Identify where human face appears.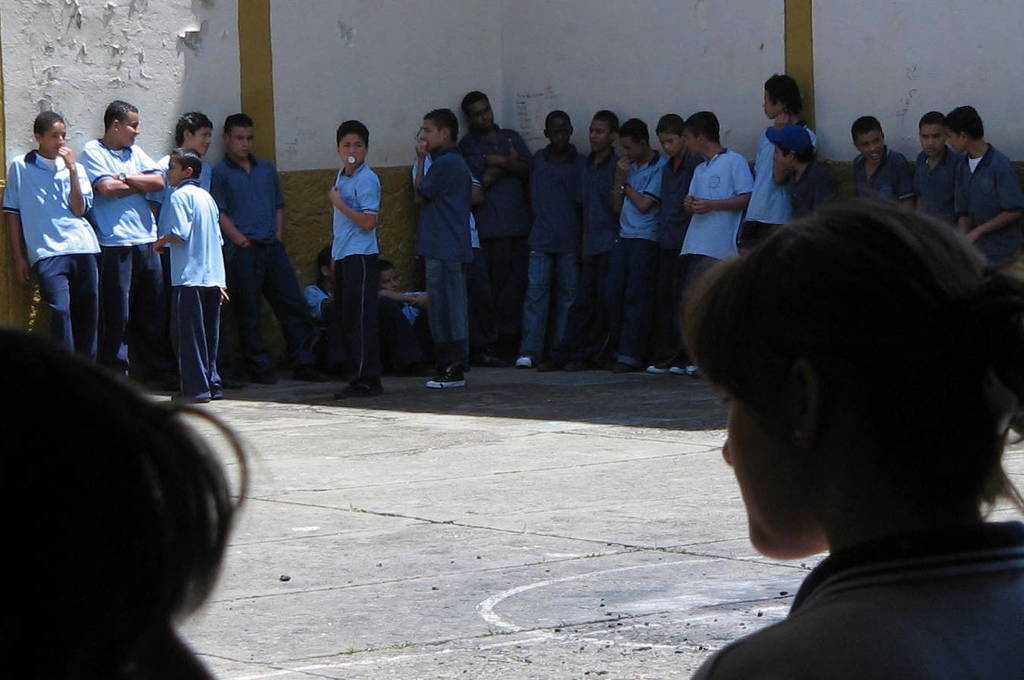
Appears at l=865, t=123, r=885, b=158.
